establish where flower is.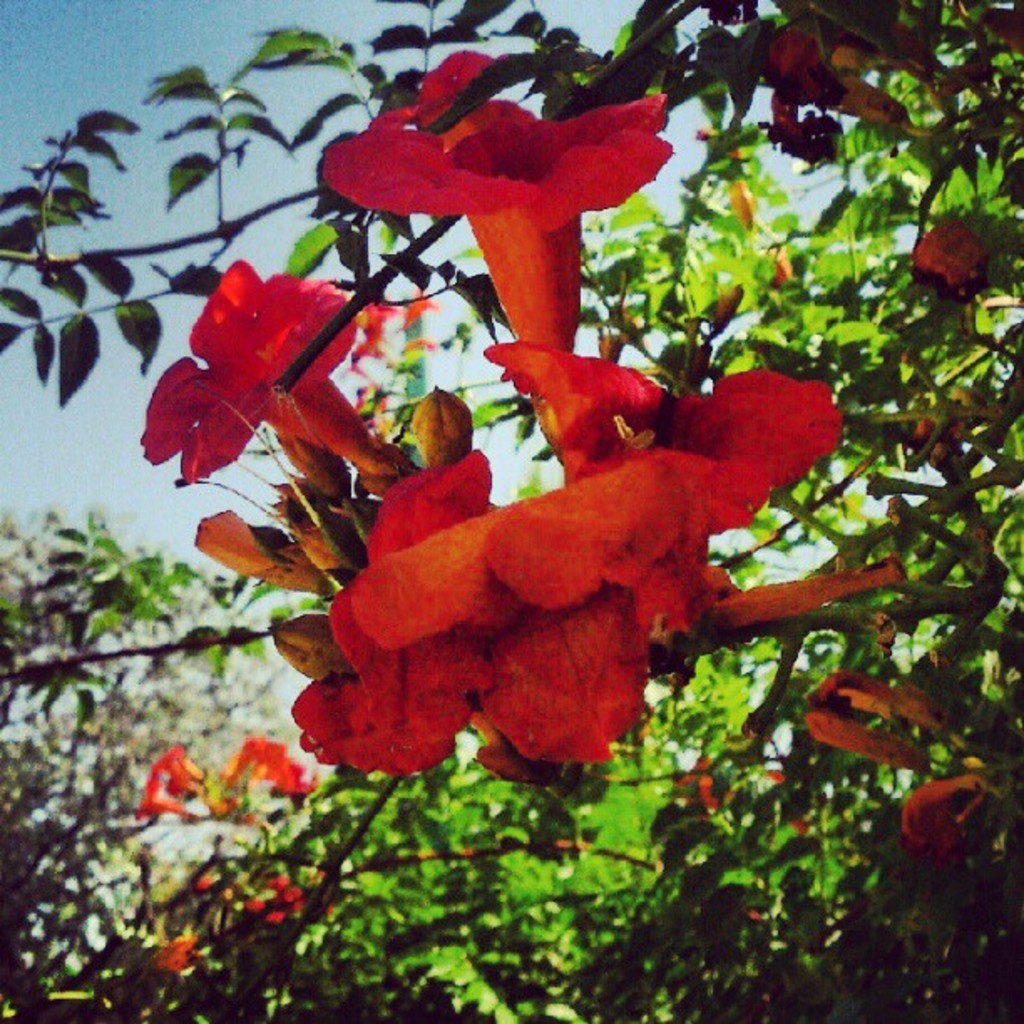
Established at left=912, top=214, right=991, bottom=301.
